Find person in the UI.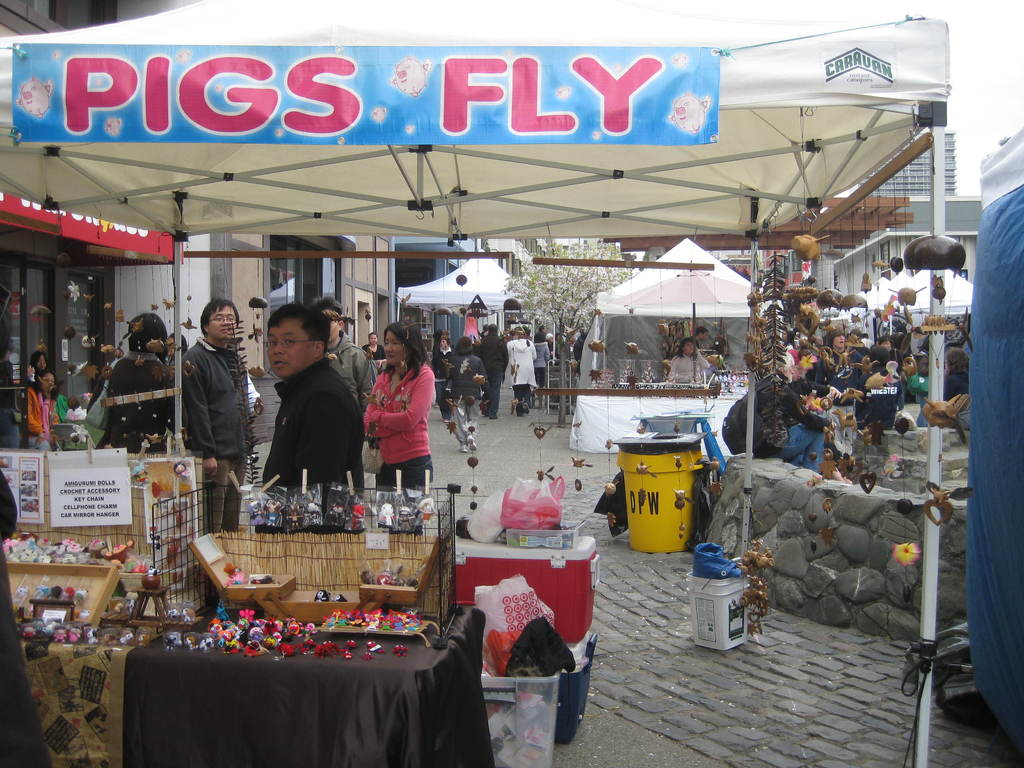
UI element at 178/296/247/540.
